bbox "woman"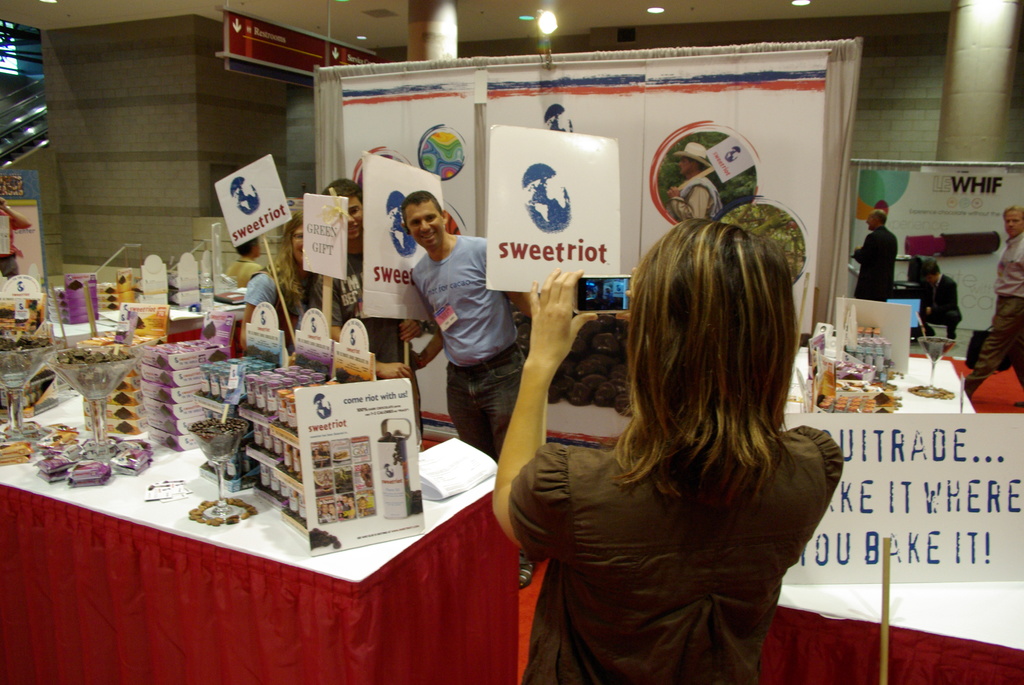
502:190:831:675
